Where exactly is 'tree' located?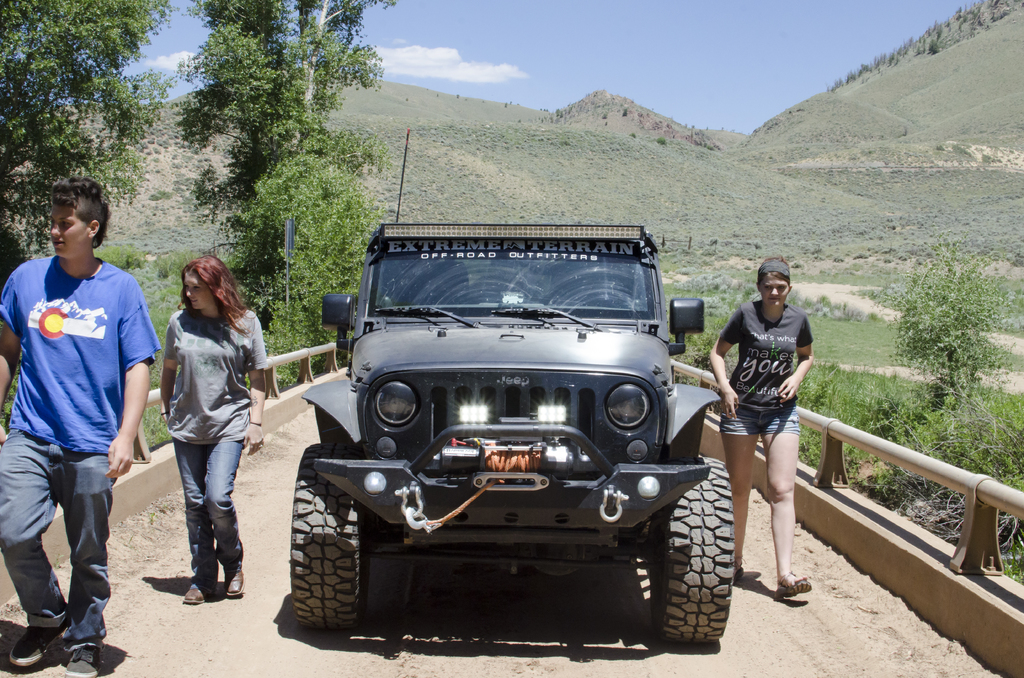
Its bounding box is <region>882, 259, 1005, 416</region>.
